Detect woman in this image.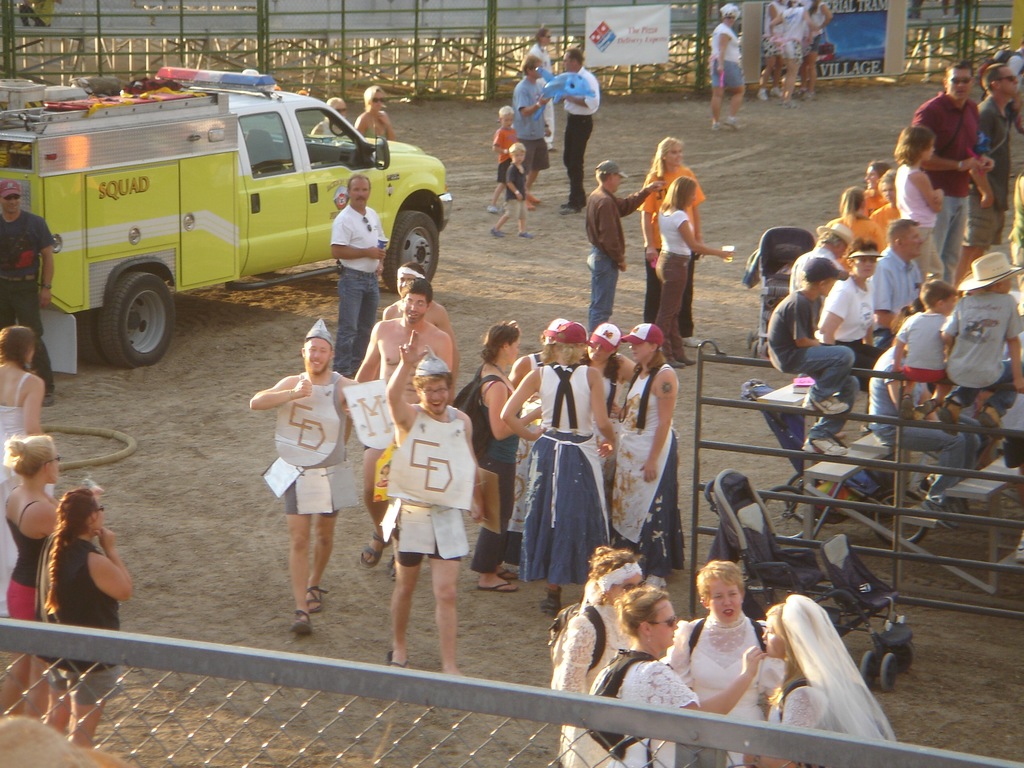
Detection: bbox=(505, 311, 577, 560).
